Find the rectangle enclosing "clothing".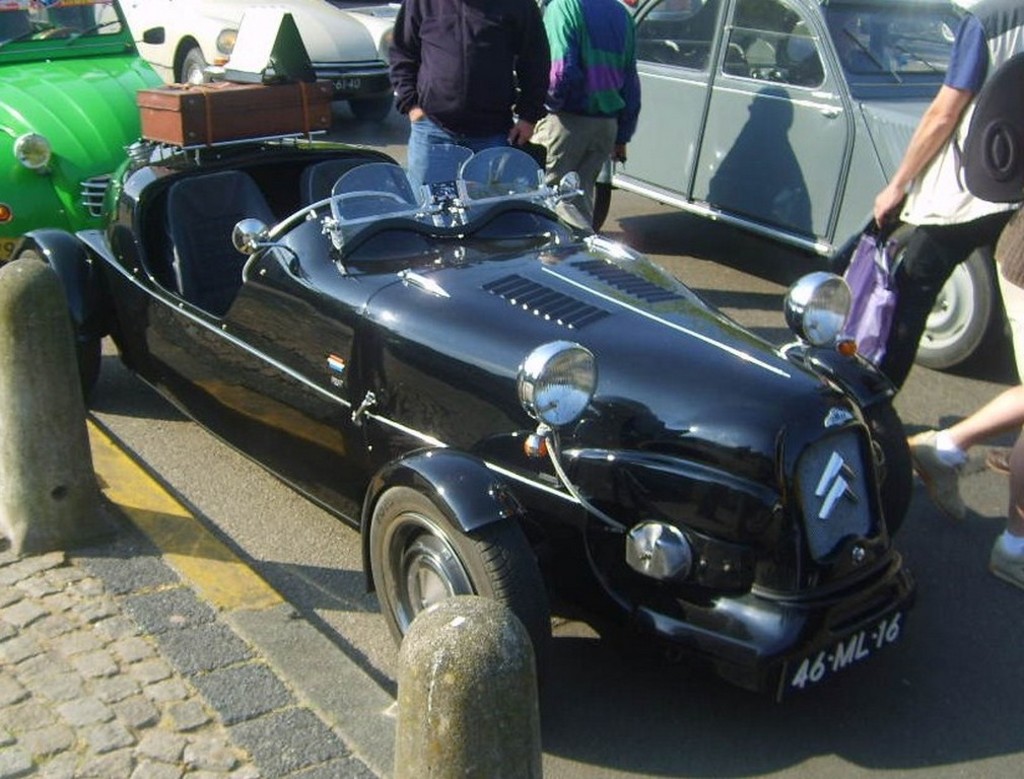
{"x1": 540, "y1": 0, "x2": 641, "y2": 227}.
